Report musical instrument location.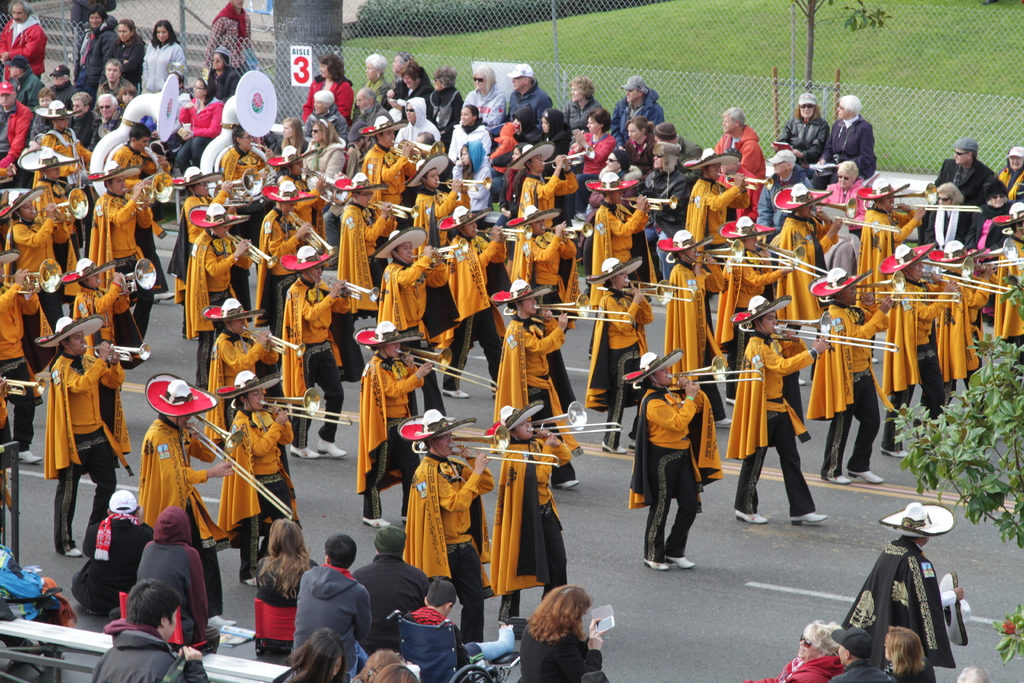
Report: crop(658, 233, 800, 274).
